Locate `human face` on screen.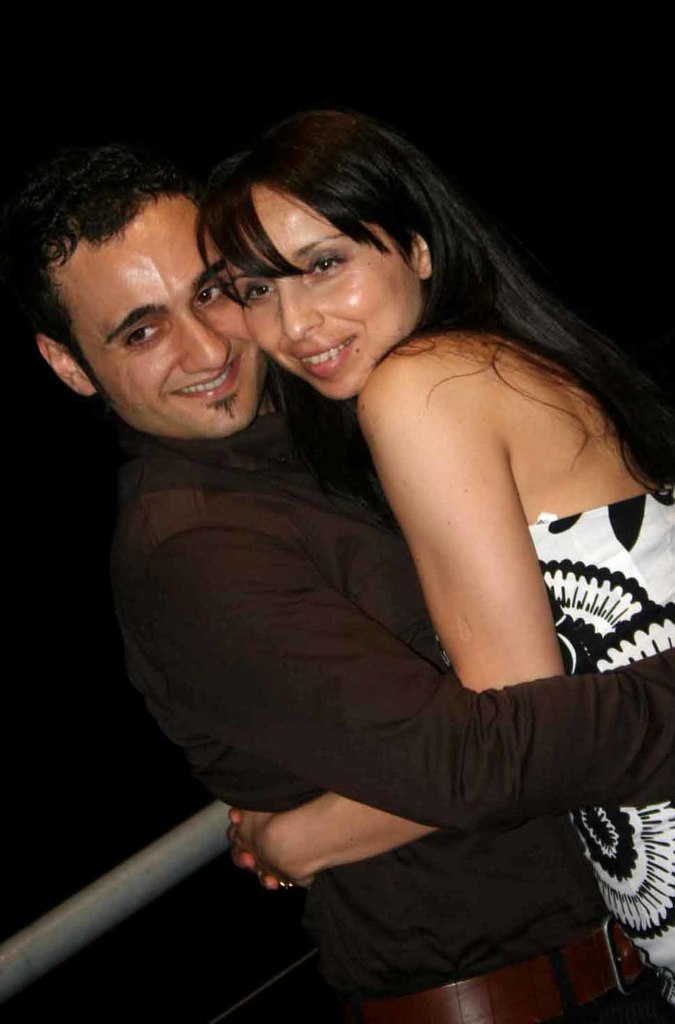
On screen at l=61, t=193, r=256, b=437.
